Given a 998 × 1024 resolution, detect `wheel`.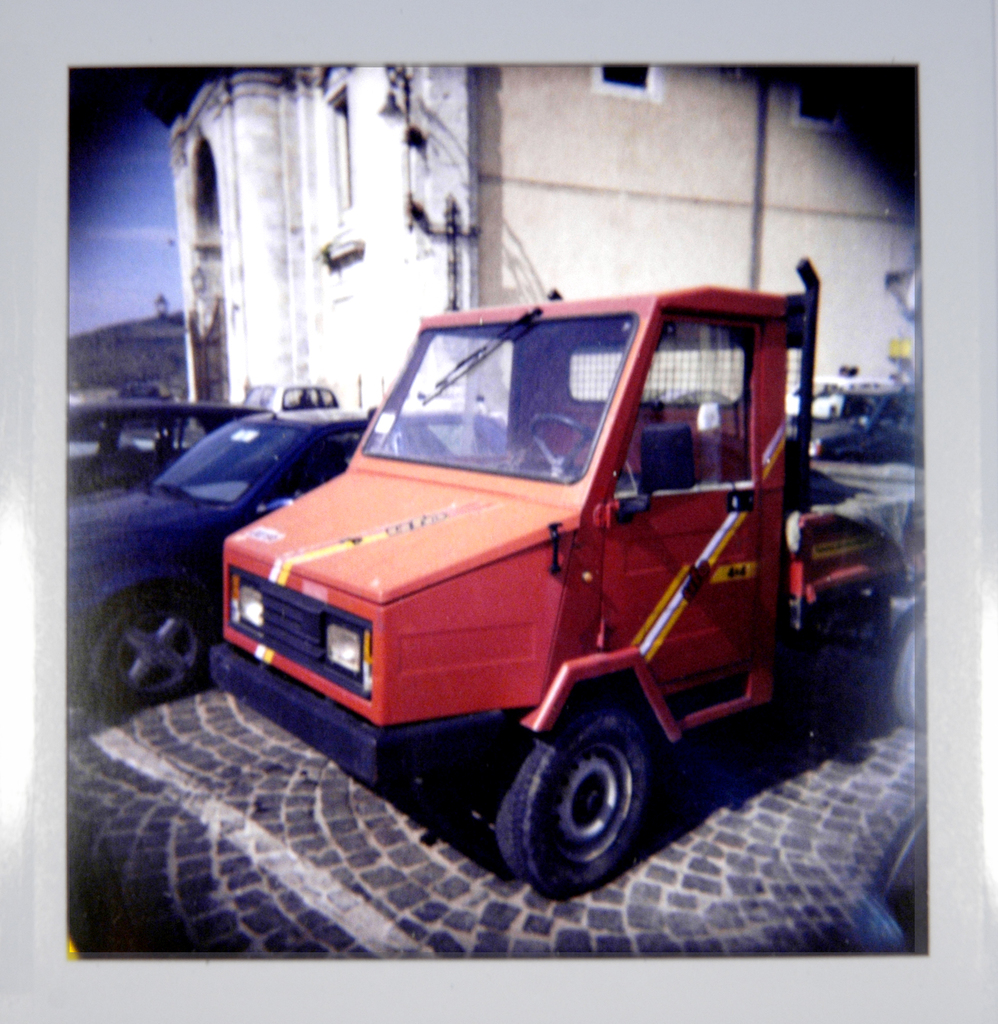
pyautogui.locateOnScreen(84, 589, 212, 708).
